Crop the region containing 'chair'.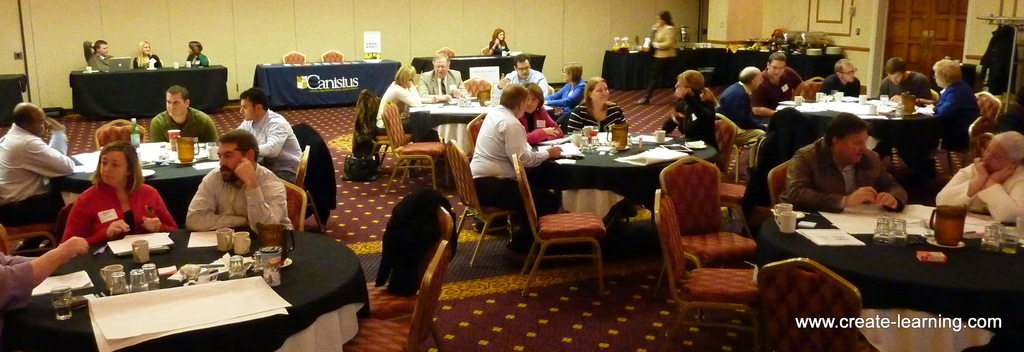
Crop region: (x1=359, y1=92, x2=415, y2=179).
